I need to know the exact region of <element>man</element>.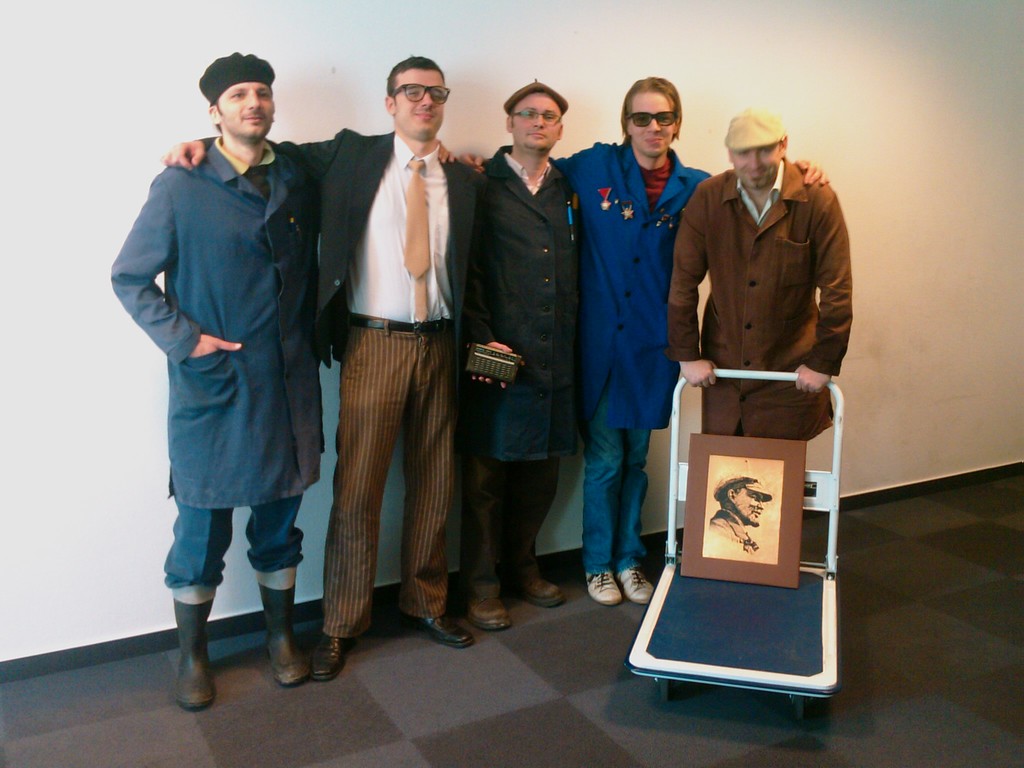
Region: region(662, 105, 858, 449).
